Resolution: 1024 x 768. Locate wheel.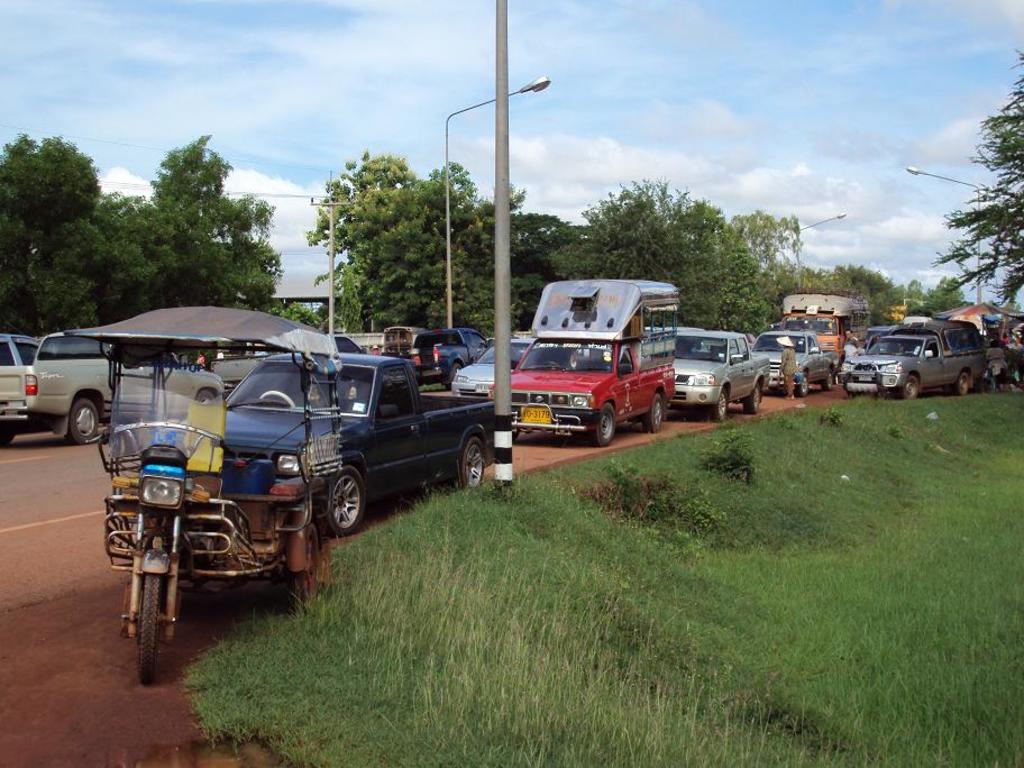
[593,404,613,446].
